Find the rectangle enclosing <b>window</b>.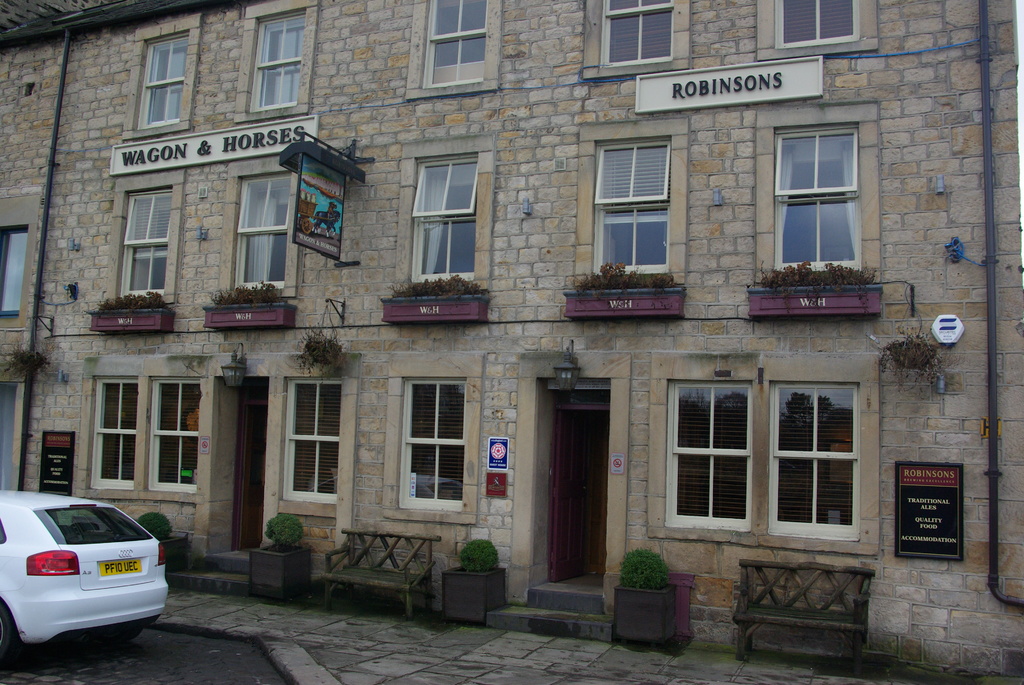
left=776, top=0, right=859, bottom=52.
